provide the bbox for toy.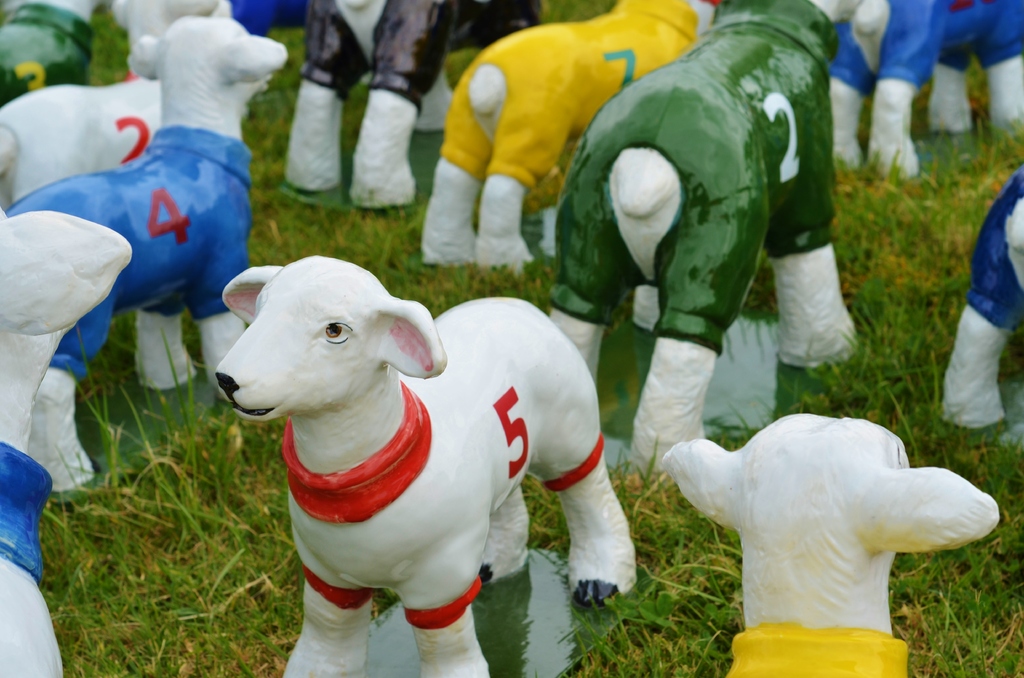
rect(414, 0, 732, 270).
